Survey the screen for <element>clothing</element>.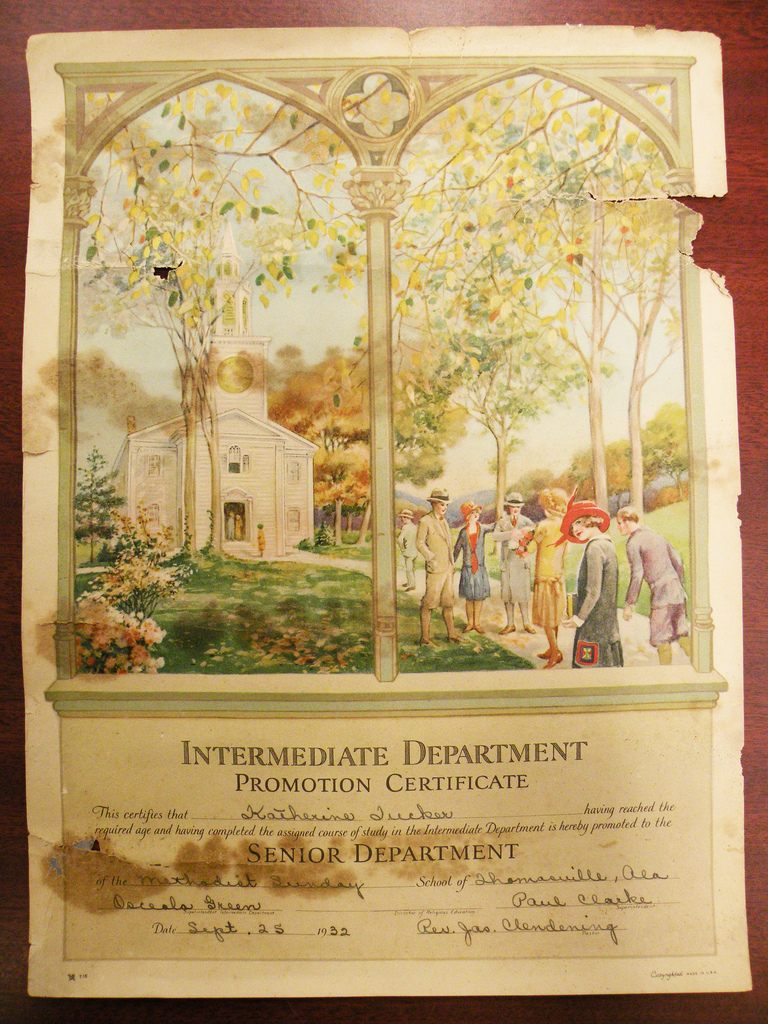
Survey found: box=[233, 517, 247, 540].
